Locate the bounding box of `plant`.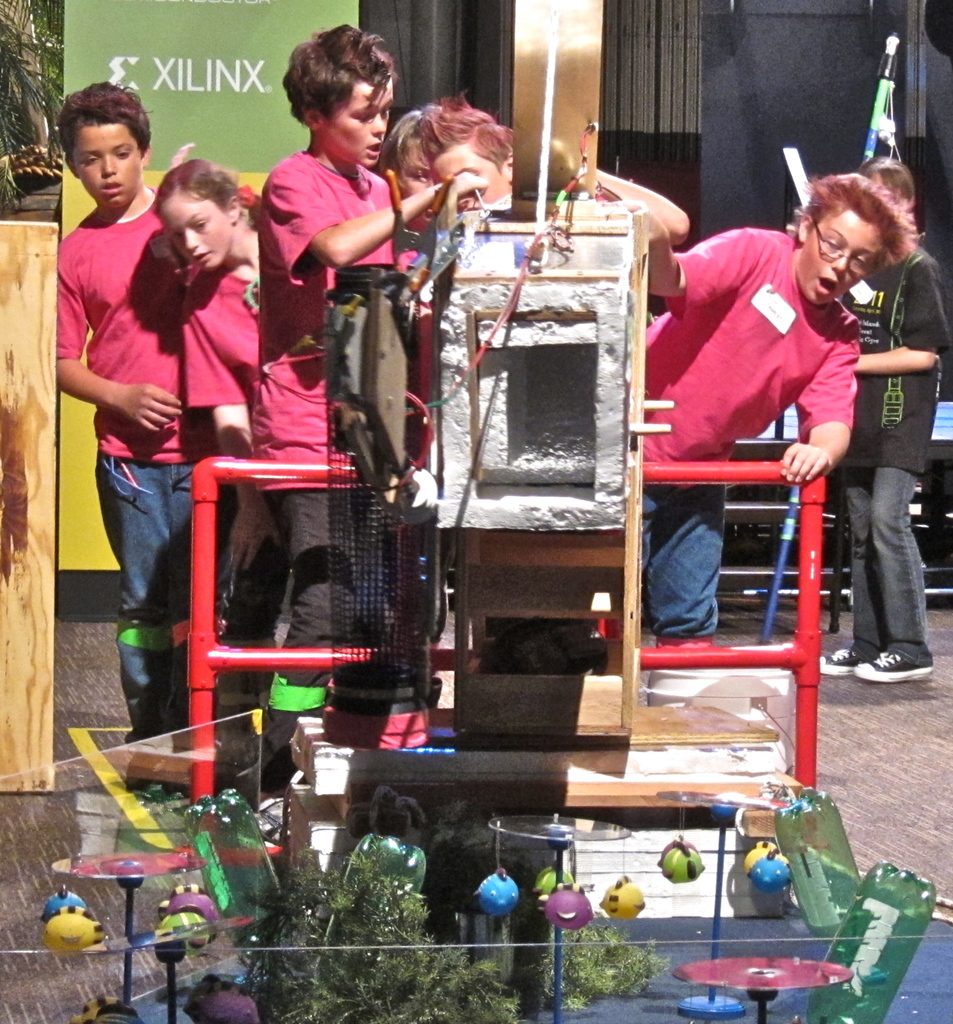
Bounding box: (244, 852, 529, 1023).
